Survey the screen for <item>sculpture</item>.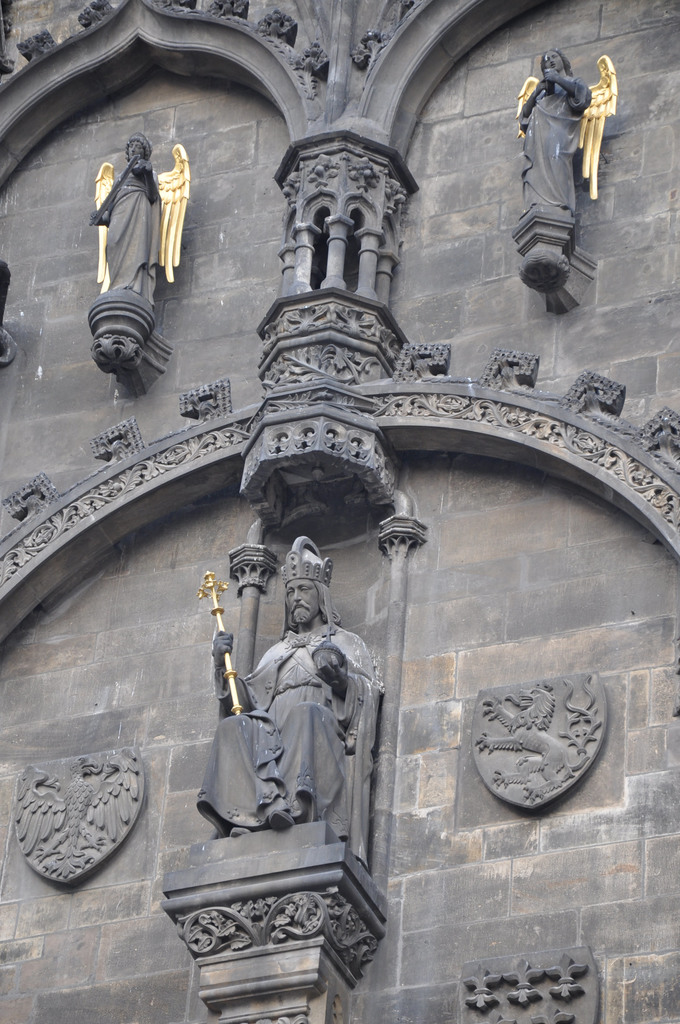
Survey found: <region>508, 50, 620, 211</region>.
